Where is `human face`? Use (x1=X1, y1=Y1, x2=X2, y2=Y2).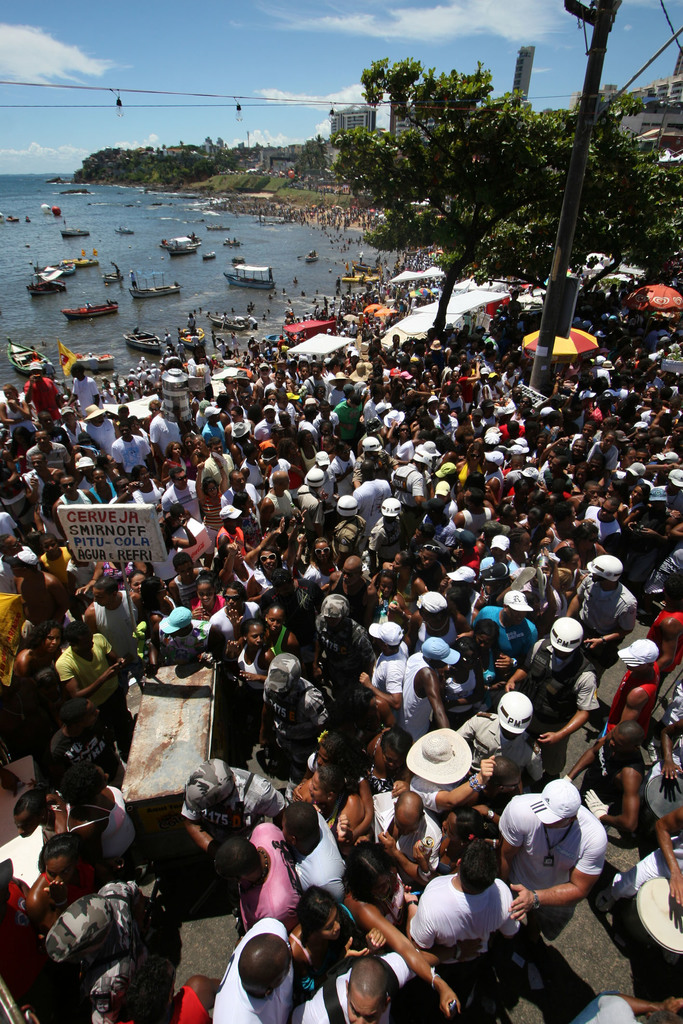
(x1=81, y1=441, x2=93, y2=446).
